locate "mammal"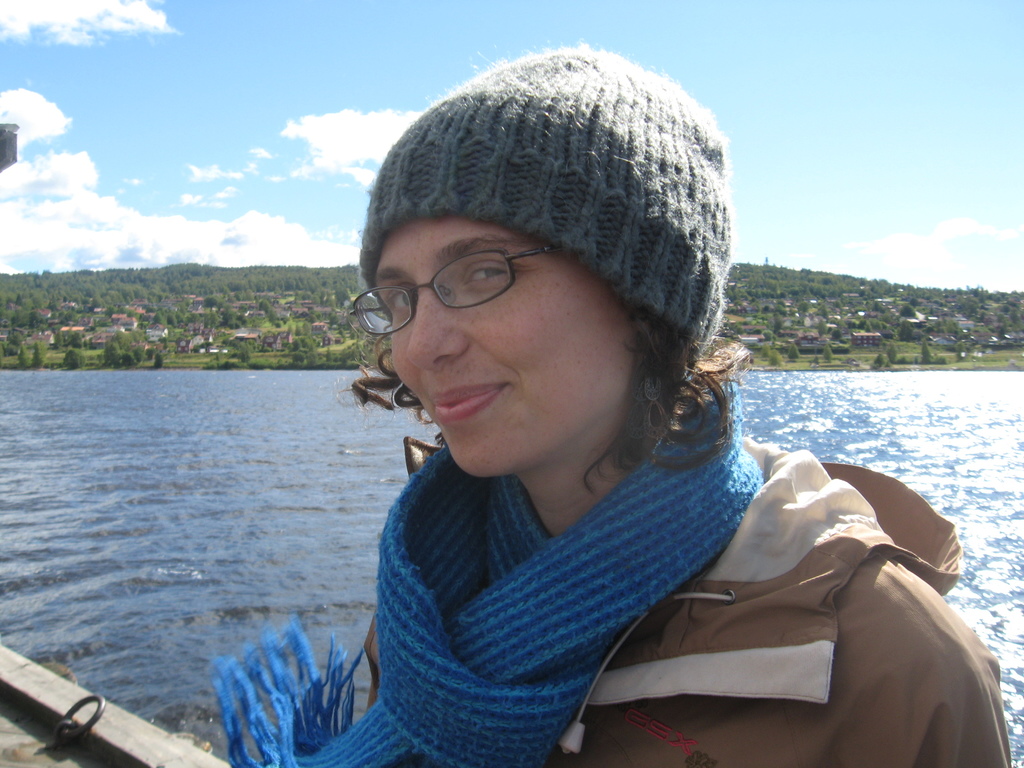
[x1=268, y1=220, x2=994, y2=752]
